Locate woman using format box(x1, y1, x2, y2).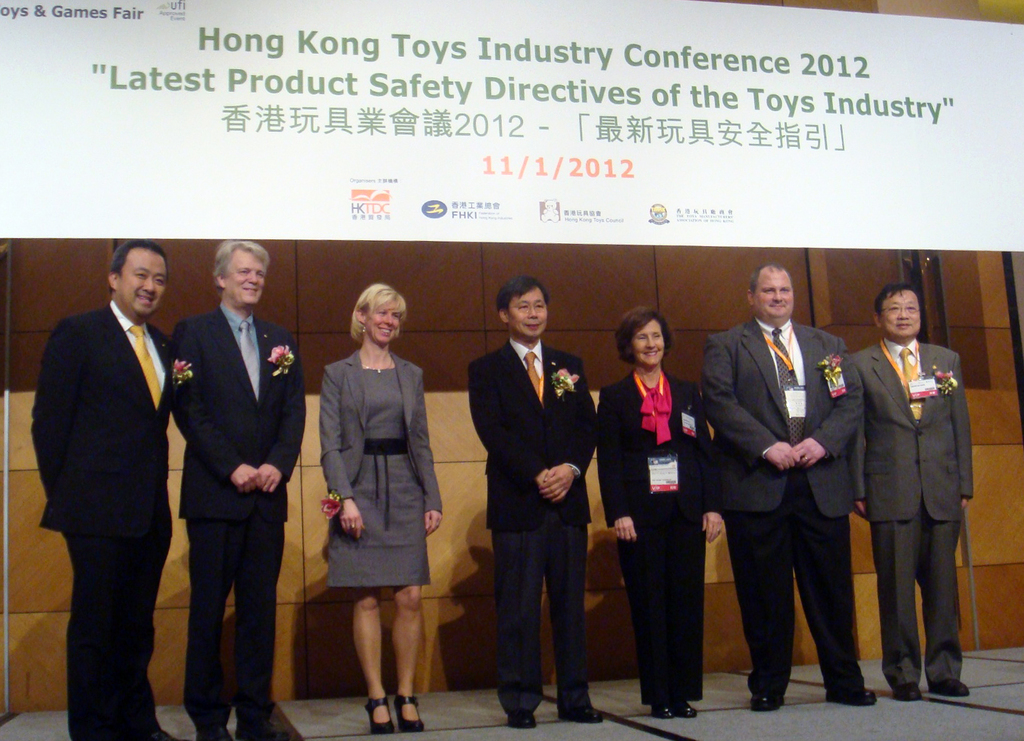
box(593, 306, 728, 718).
